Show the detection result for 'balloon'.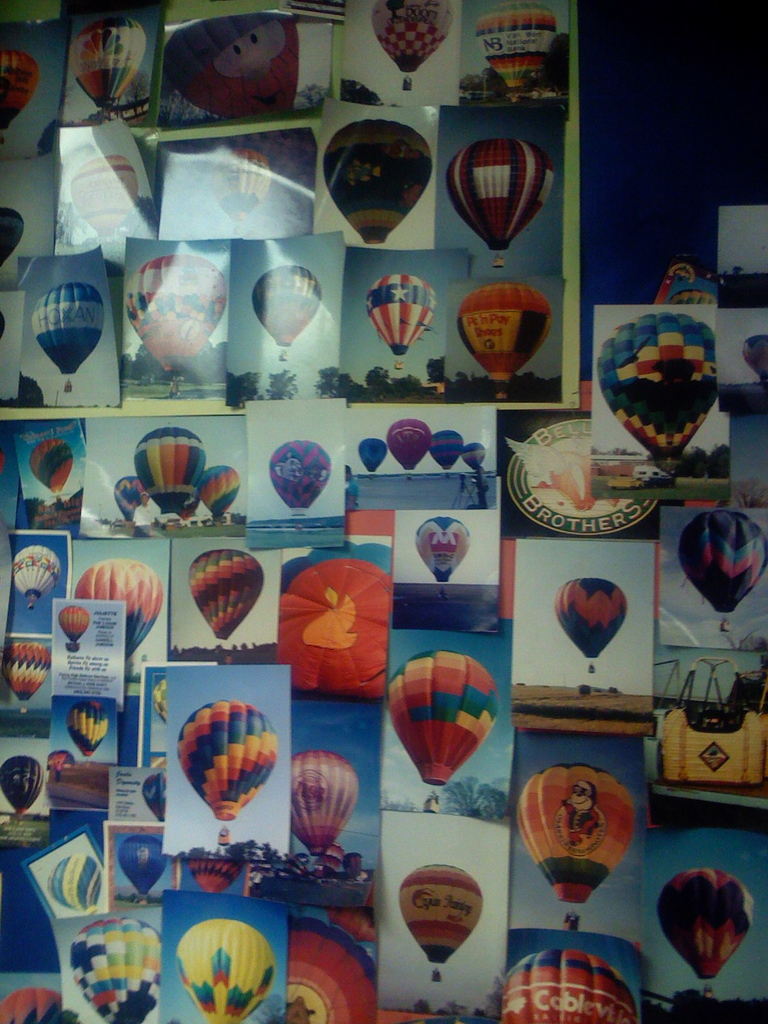
box(60, 605, 90, 643).
